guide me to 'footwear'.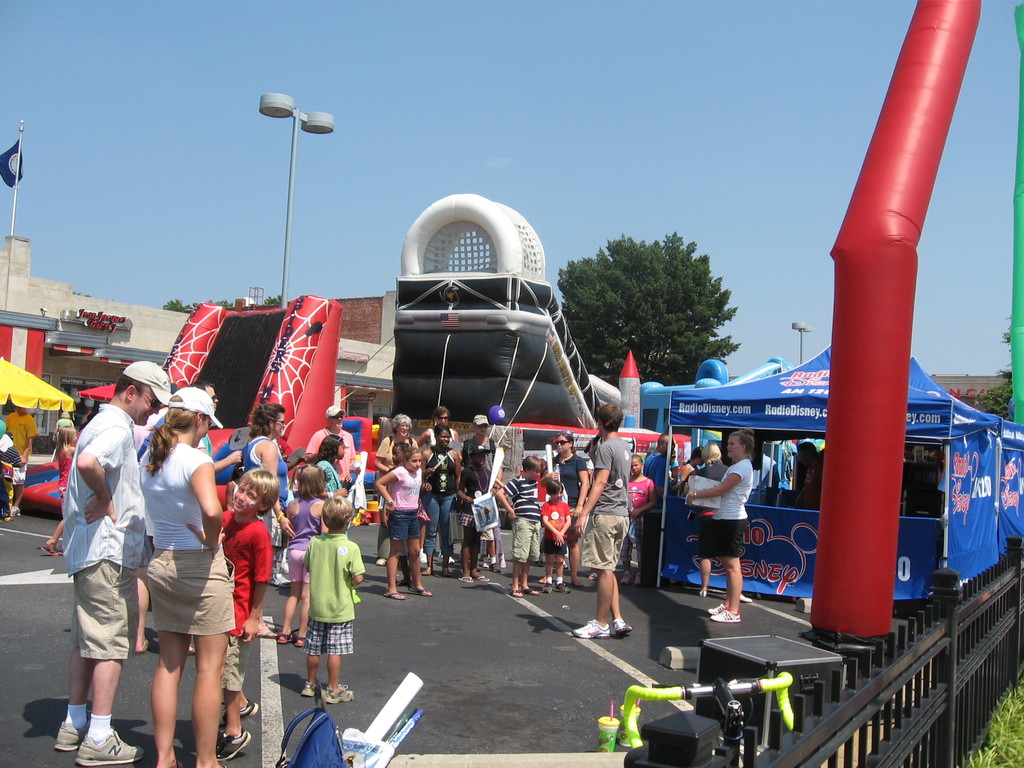
Guidance: (439, 555, 455, 566).
